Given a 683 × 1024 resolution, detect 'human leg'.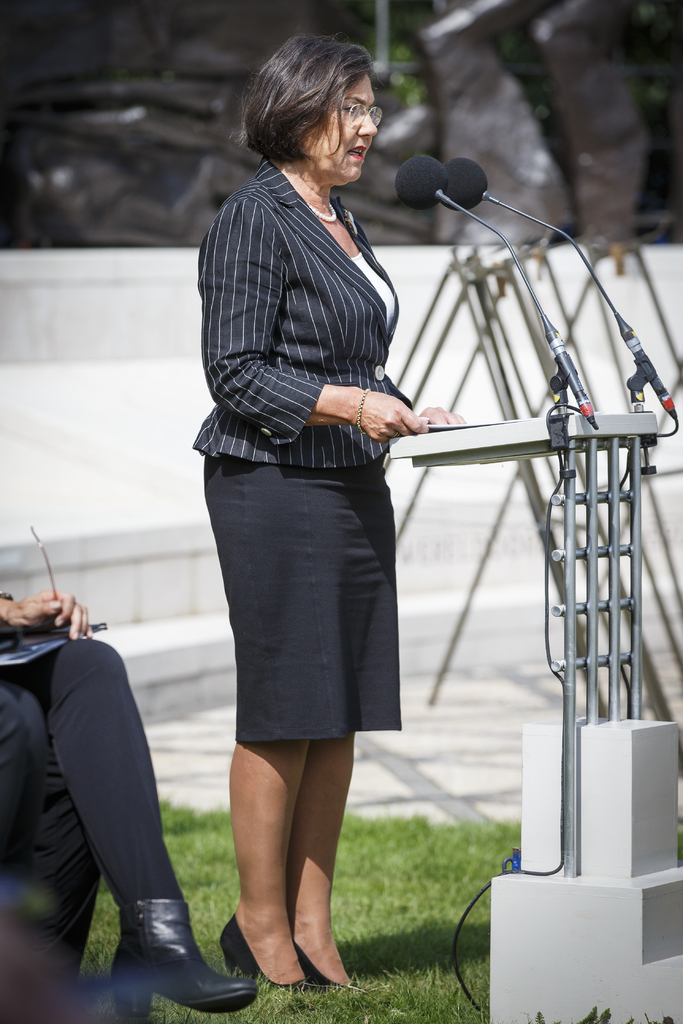
x1=215 y1=449 x2=399 y2=986.
